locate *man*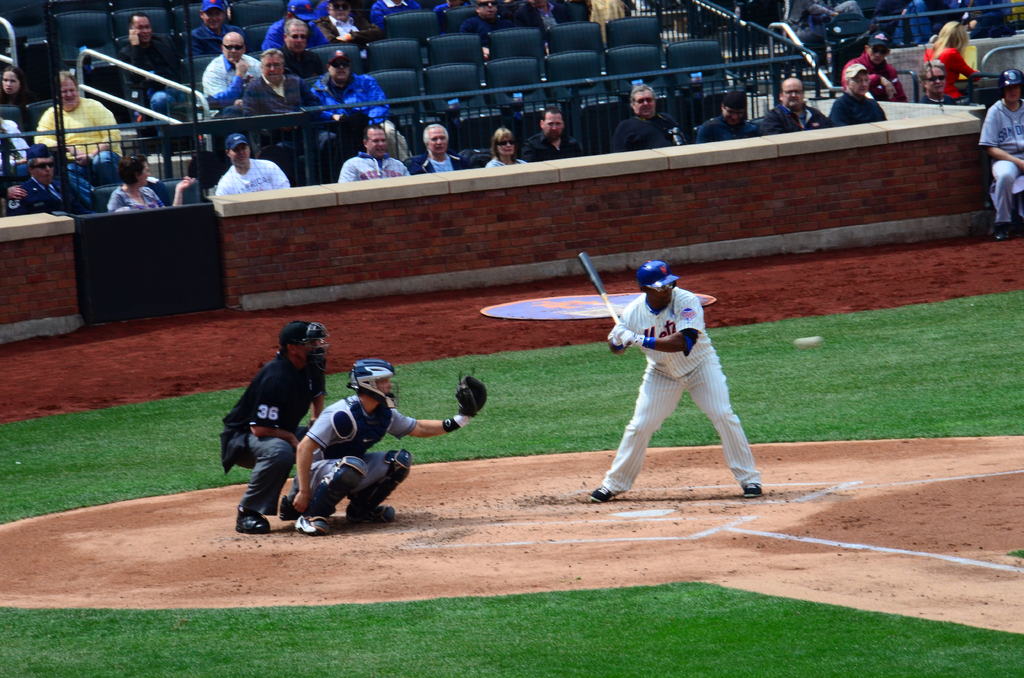
bbox=[276, 16, 327, 83]
